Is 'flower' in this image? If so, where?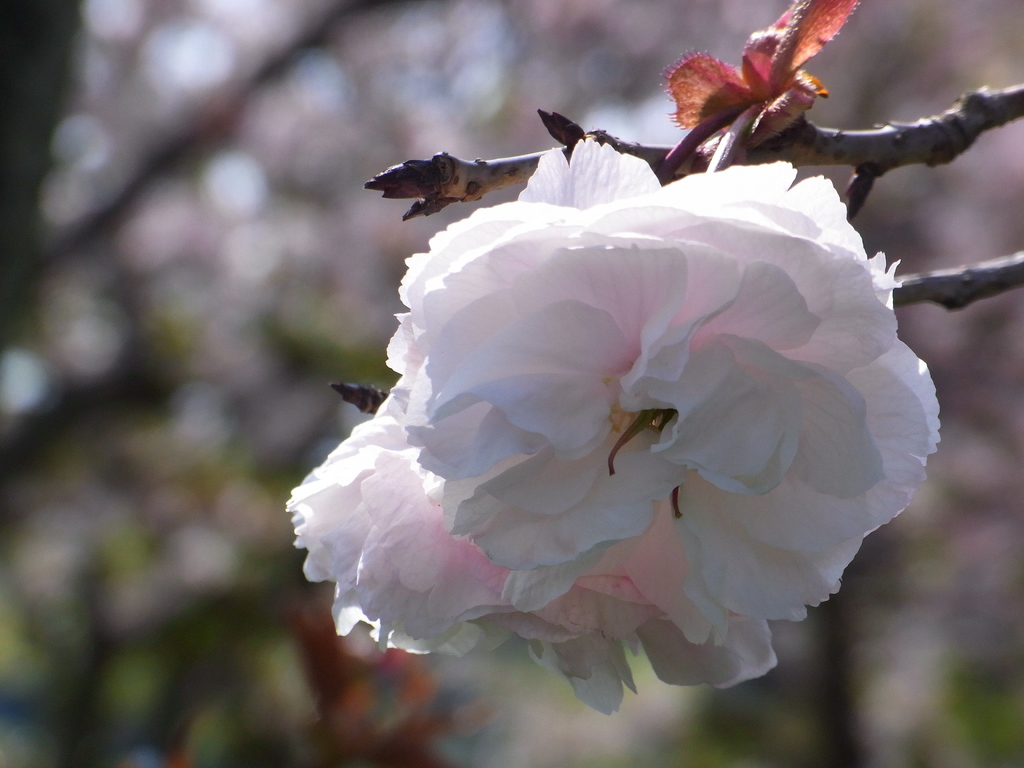
Yes, at 302/120/894/717.
